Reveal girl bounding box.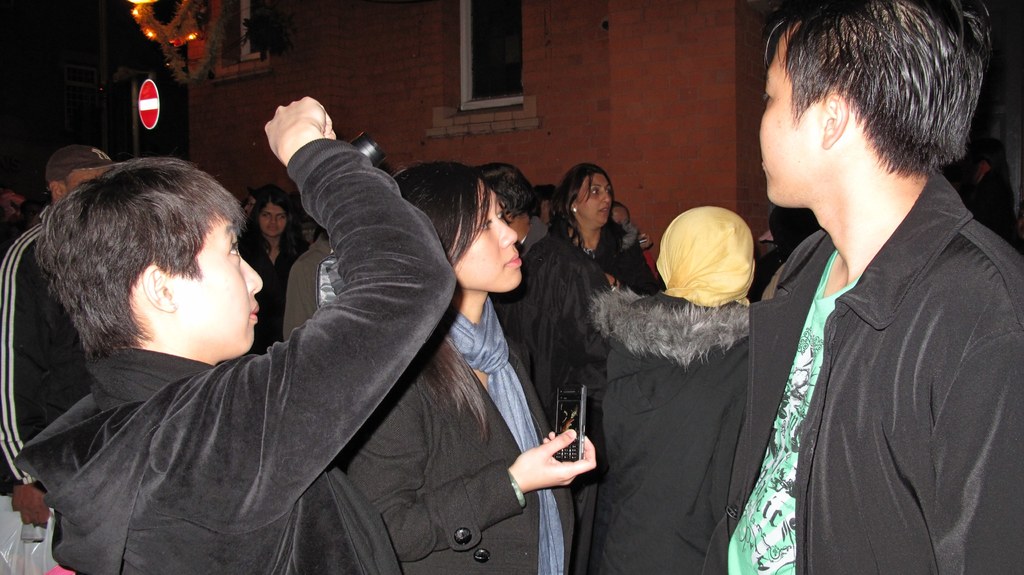
Revealed: left=339, top=155, right=598, bottom=571.
